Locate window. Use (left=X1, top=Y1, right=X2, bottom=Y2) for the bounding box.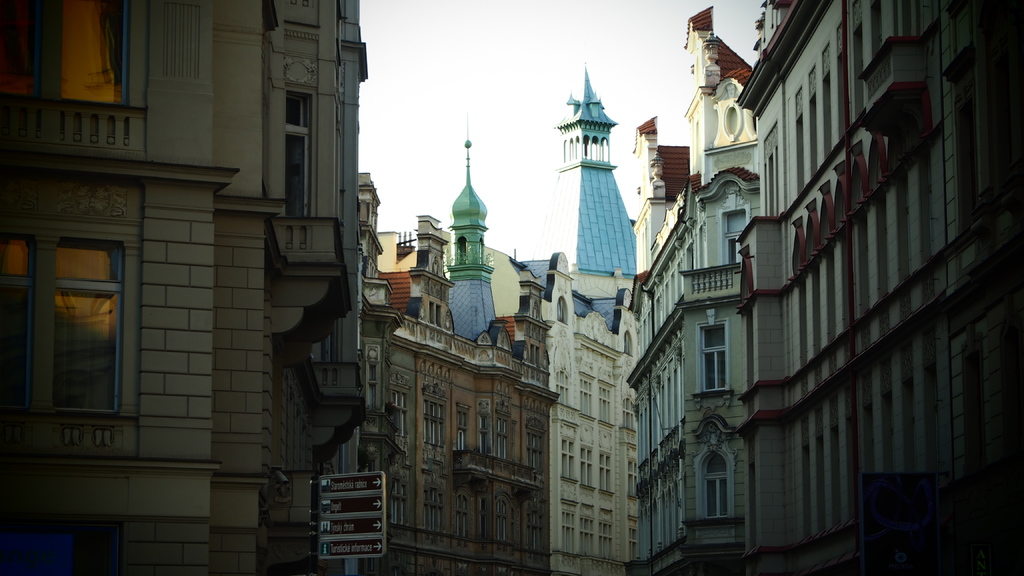
(left=584, top=444, right=596, bottom=487).
